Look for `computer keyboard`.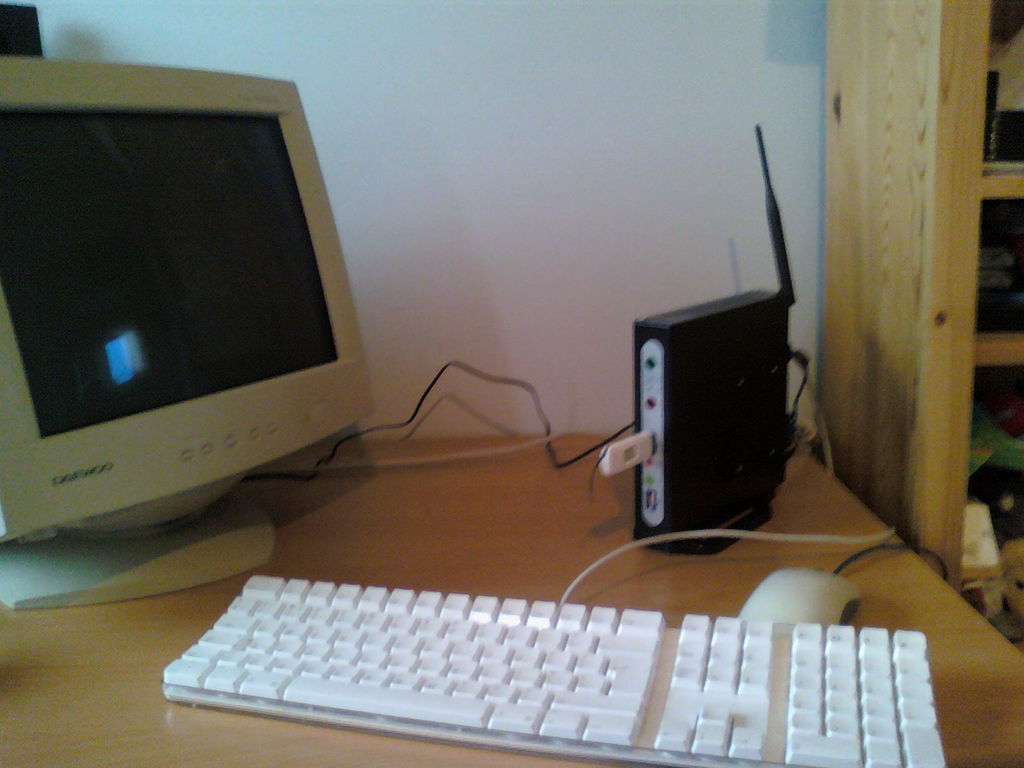
Found: (163, 574, 945, 765).
